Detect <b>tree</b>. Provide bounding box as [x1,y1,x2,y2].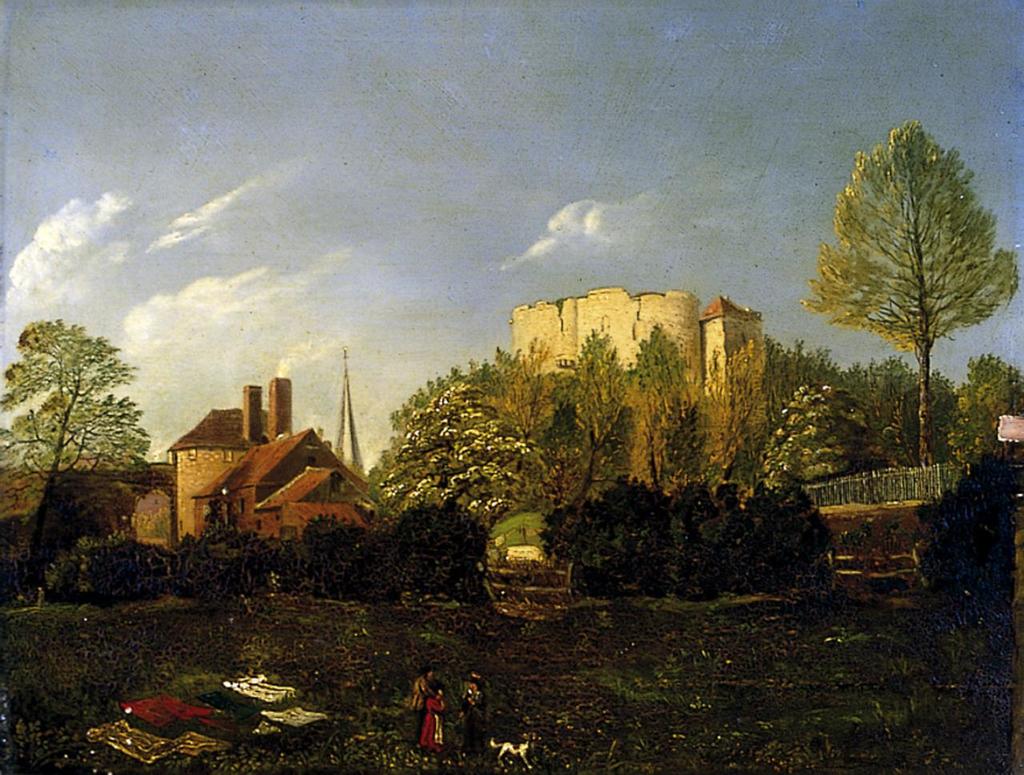
[0,317,151,600].
